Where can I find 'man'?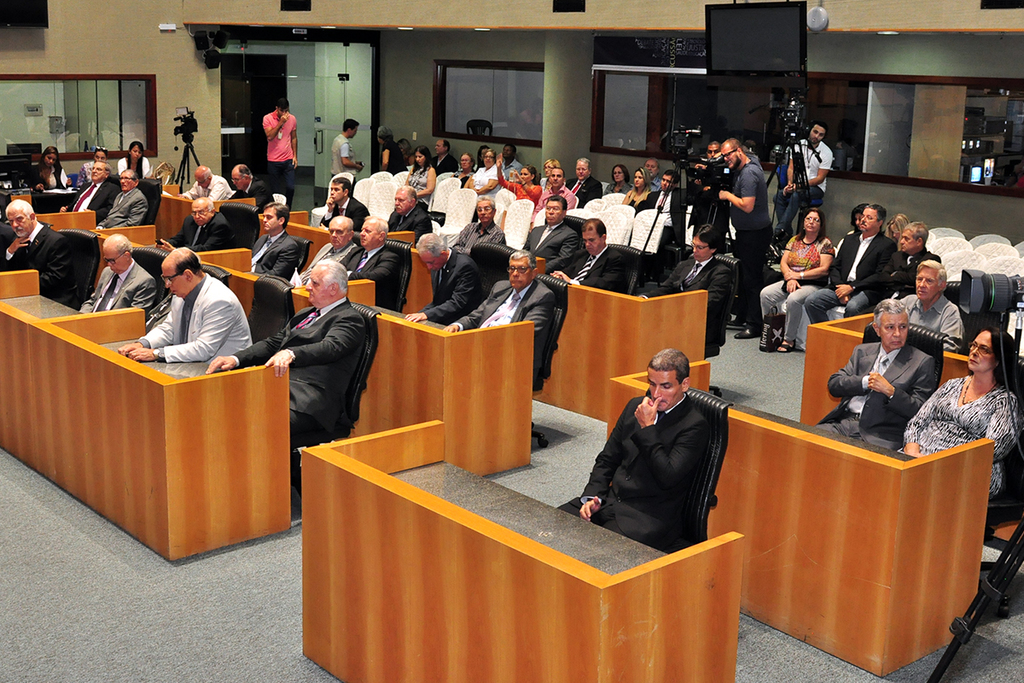
You can find it at BBox(563, 158, 603, 218).
